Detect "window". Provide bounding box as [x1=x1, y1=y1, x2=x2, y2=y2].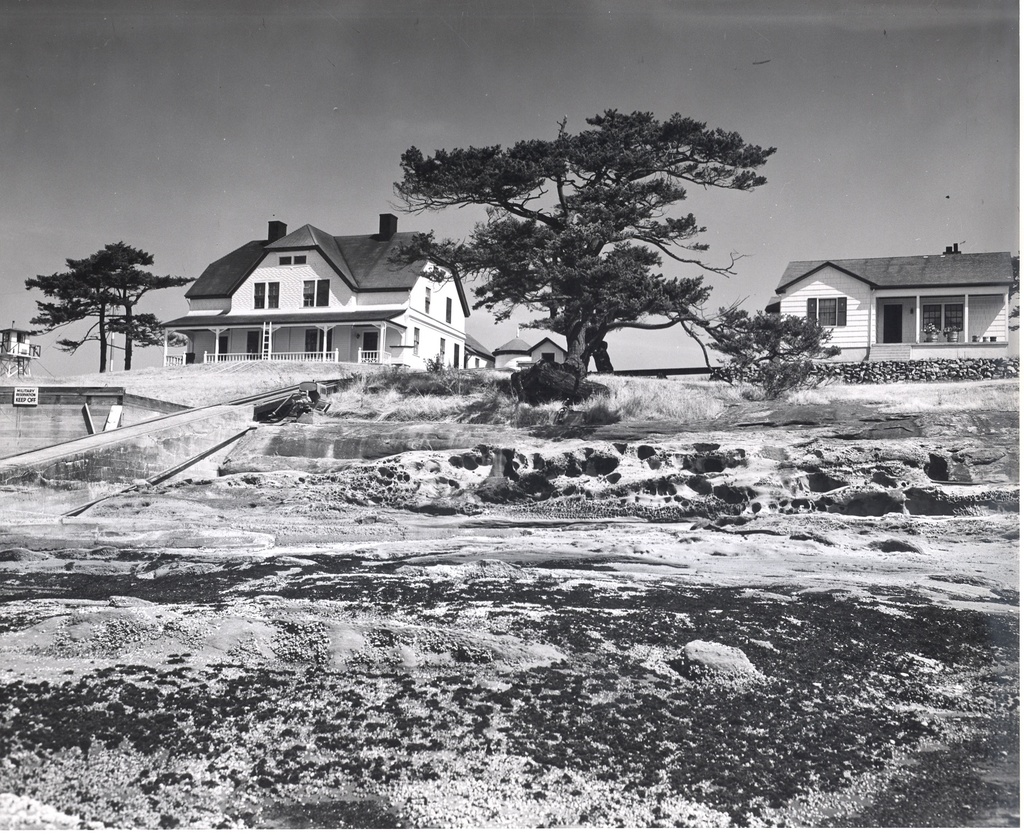
[x1=257, y1=279, x2=275, y2=312].
